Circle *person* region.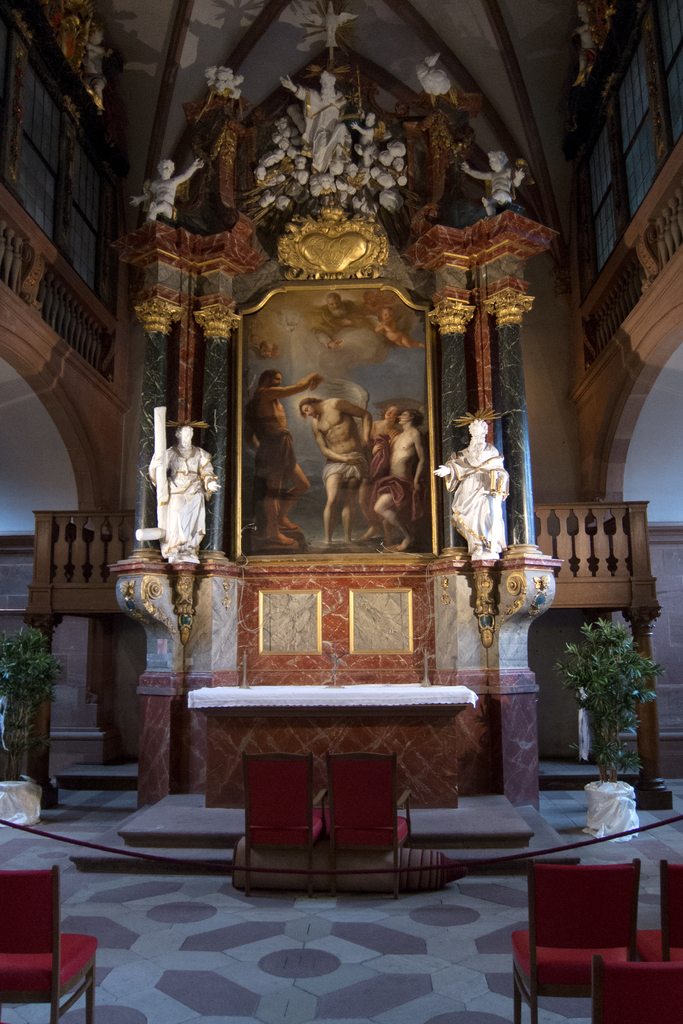
Region: detection(374, 412, 431, 547).
